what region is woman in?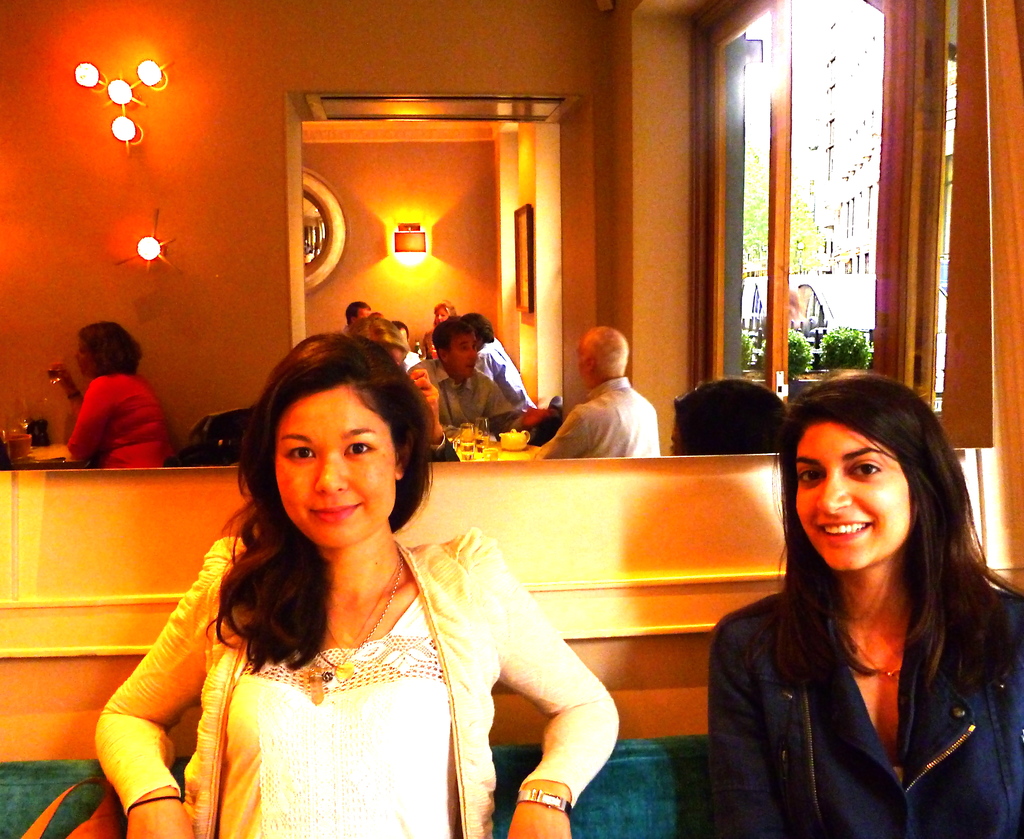
{"left": 705, "top": 368, "right": 1023, "bottom": 838}.
